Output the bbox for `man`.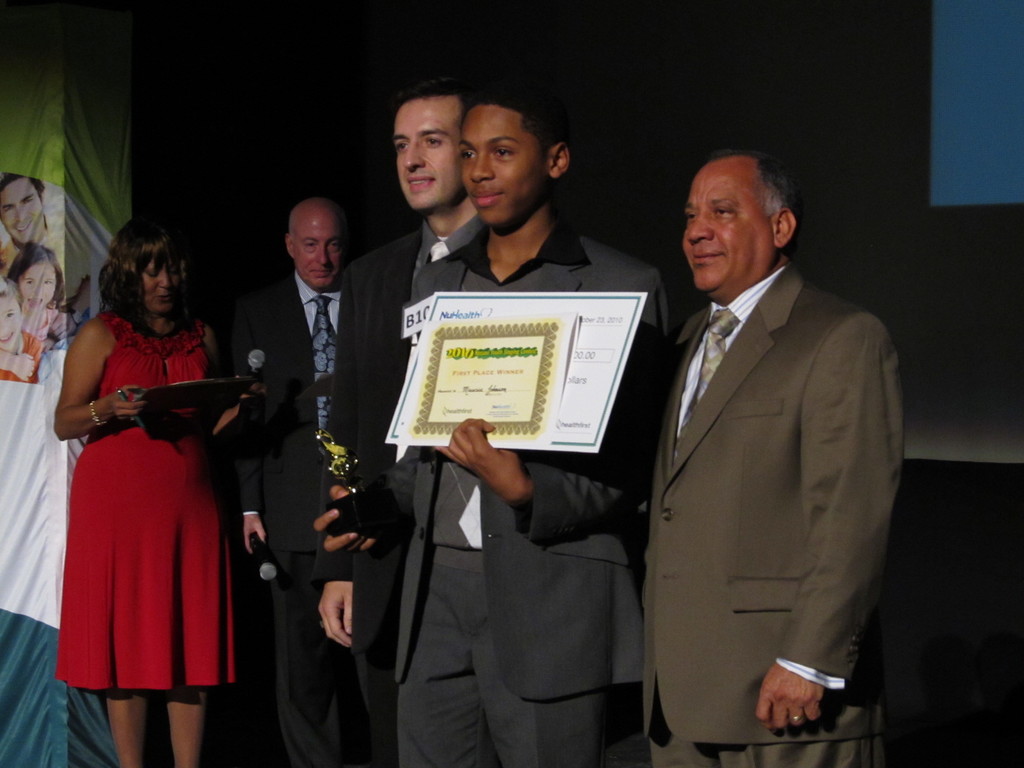
204, 183, 351, 767.
